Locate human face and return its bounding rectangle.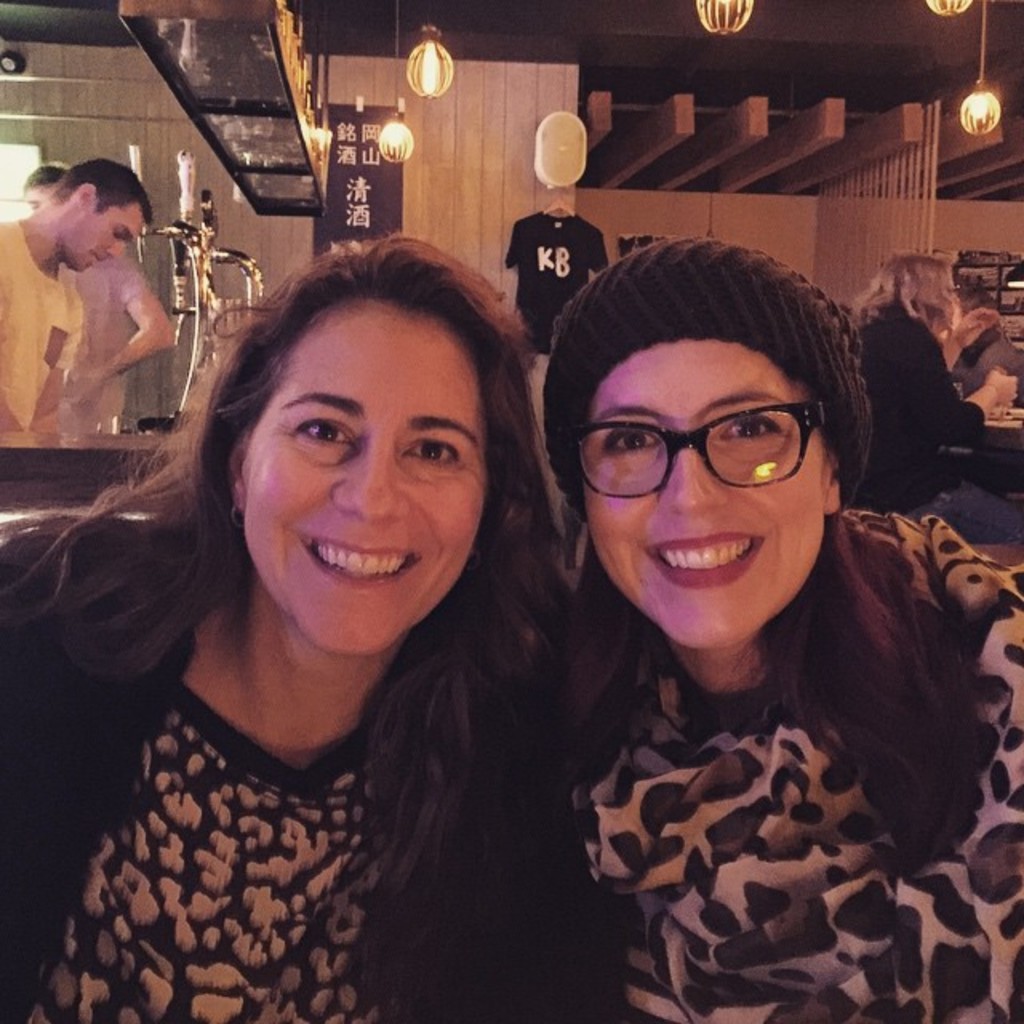
select_region(248, 312, 499, 648).
